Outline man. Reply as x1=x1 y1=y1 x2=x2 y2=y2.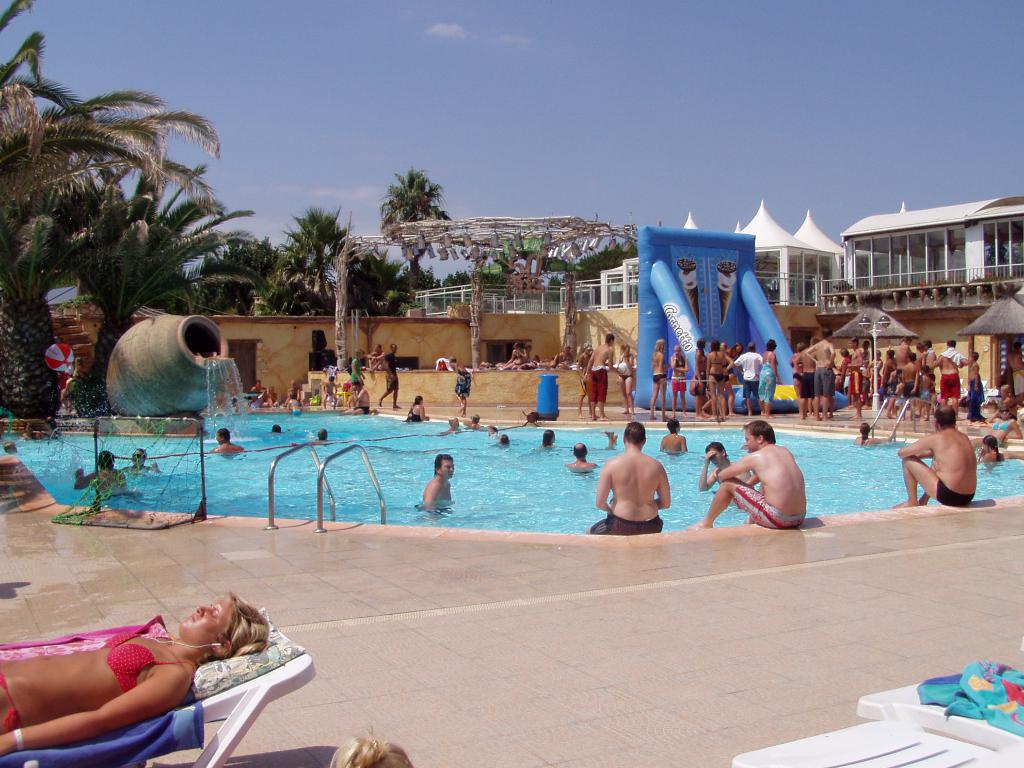
x1=698 y1=440 x2=753 y2=490.
